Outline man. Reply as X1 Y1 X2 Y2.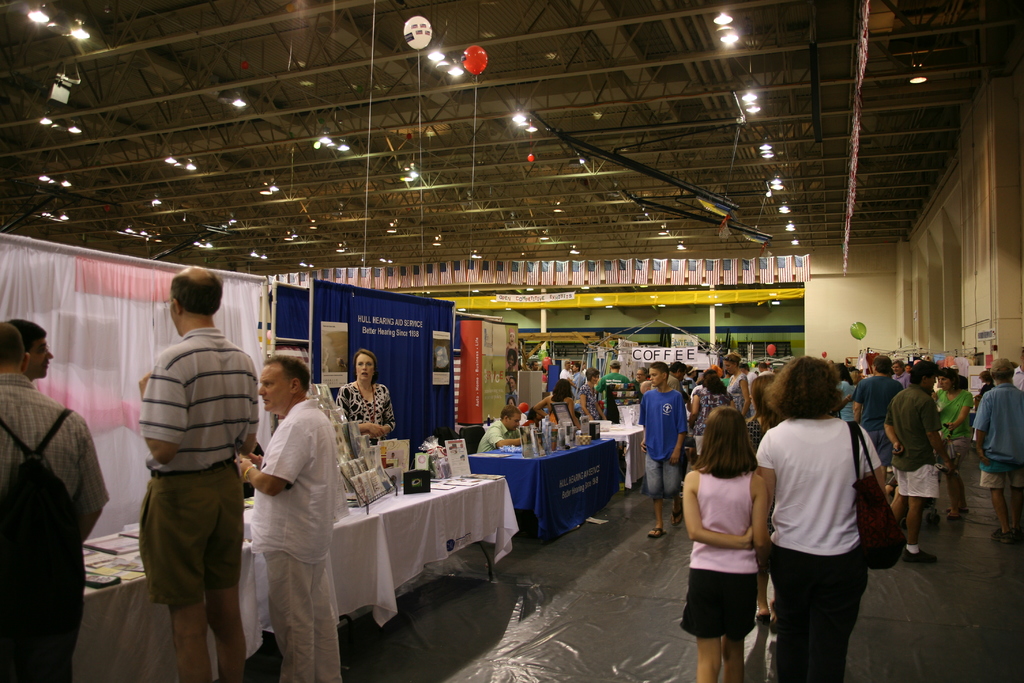
971 359 1023 547.
